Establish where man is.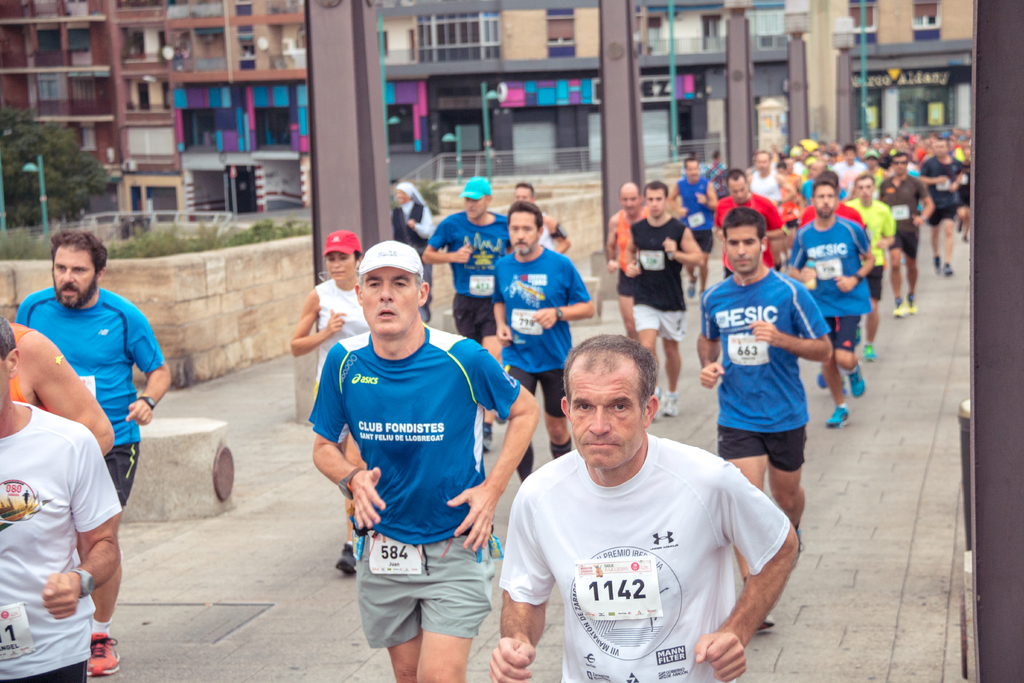
Established at detection(8, 235, 165, 674).
